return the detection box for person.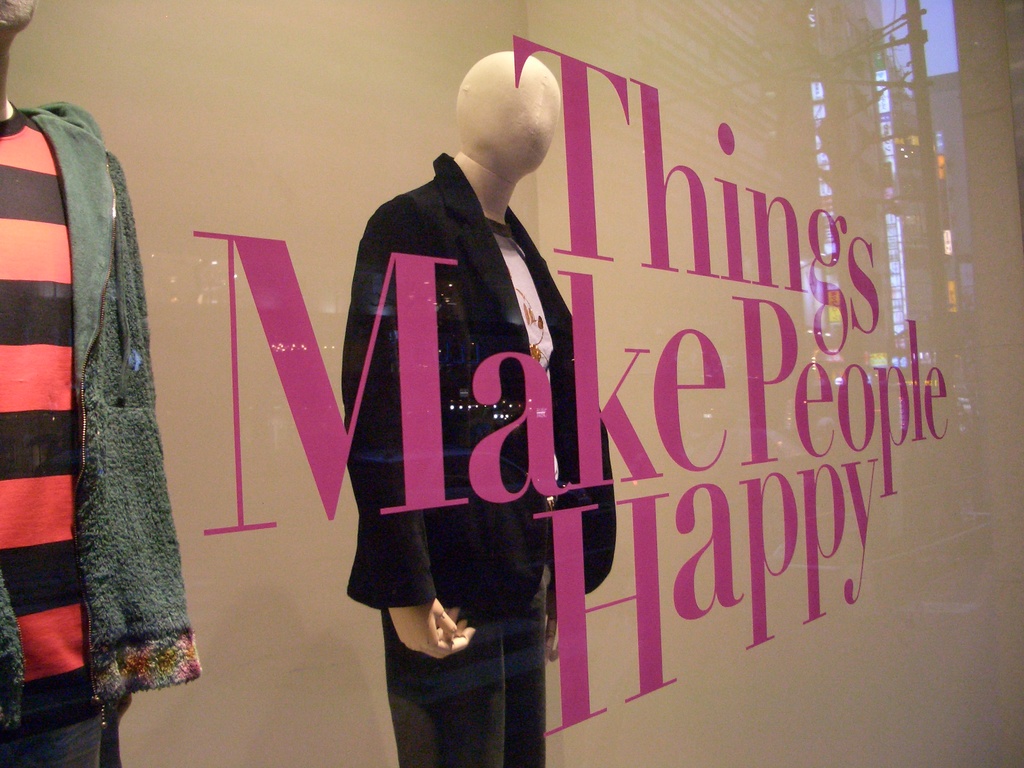
box=[337, 53, 574, 767].
